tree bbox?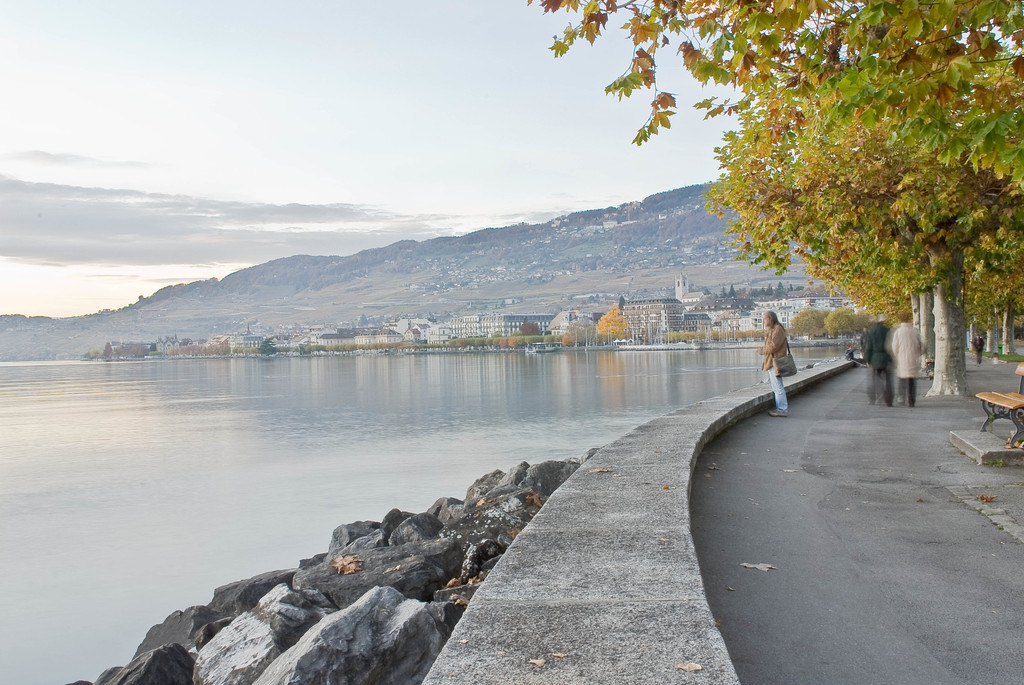
[591,304,632,348]
